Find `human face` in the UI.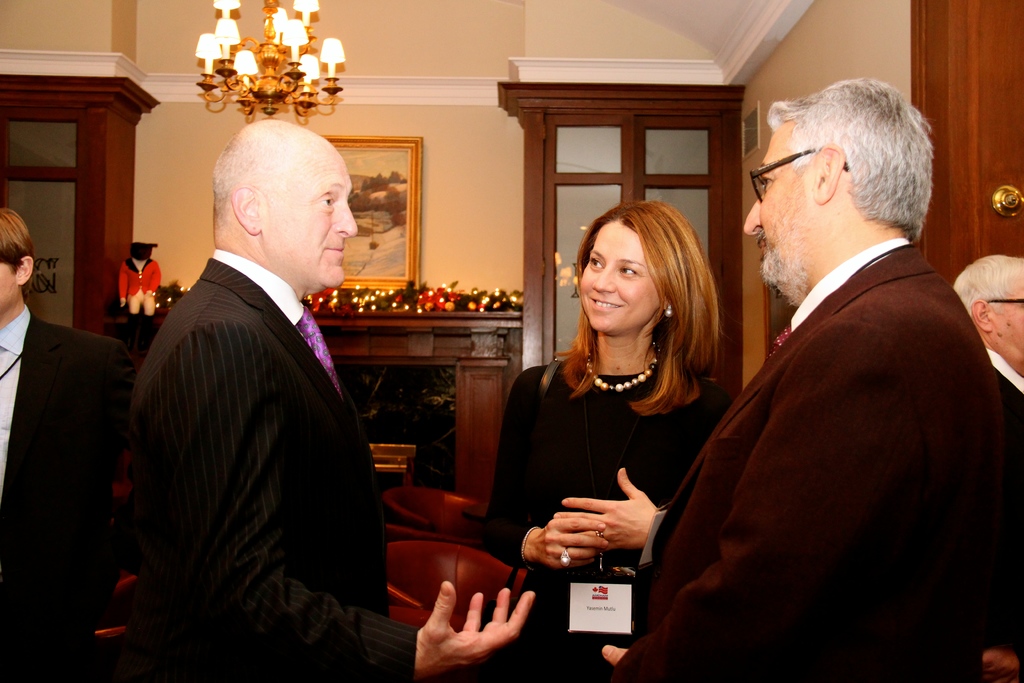
UI element at [x1=579, y1=220, x2=657, y2=336].
